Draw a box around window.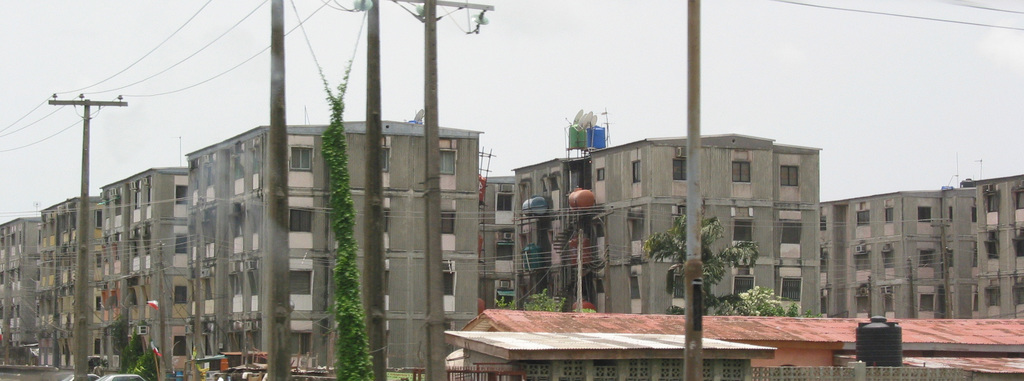
box=[987, 241, 998, 260].
